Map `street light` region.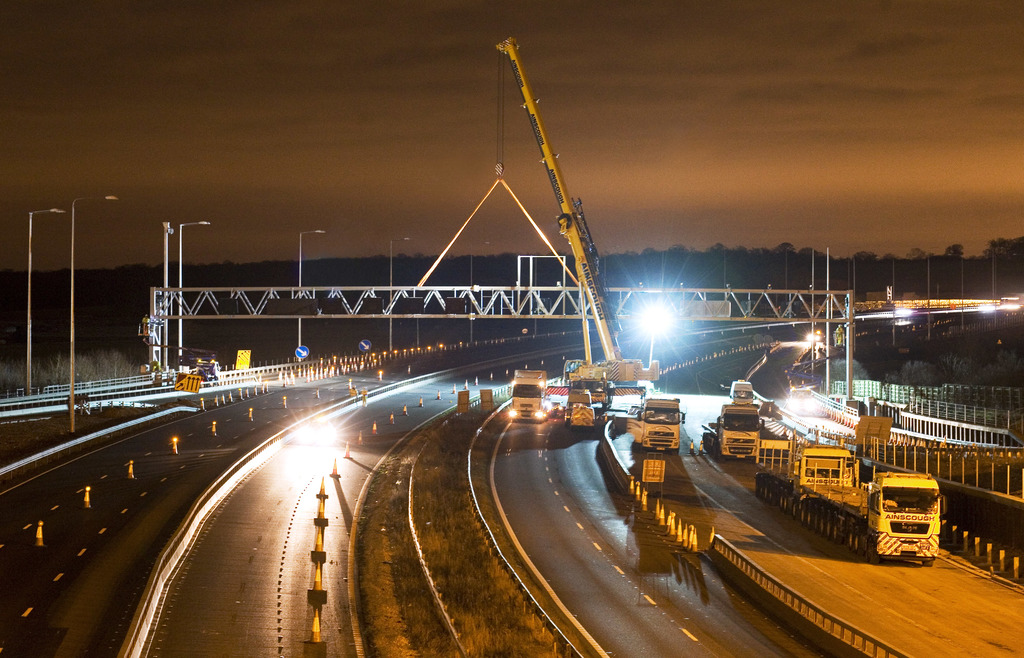
Mapped to x1=24 y1=204 x2=70 y2=393.
